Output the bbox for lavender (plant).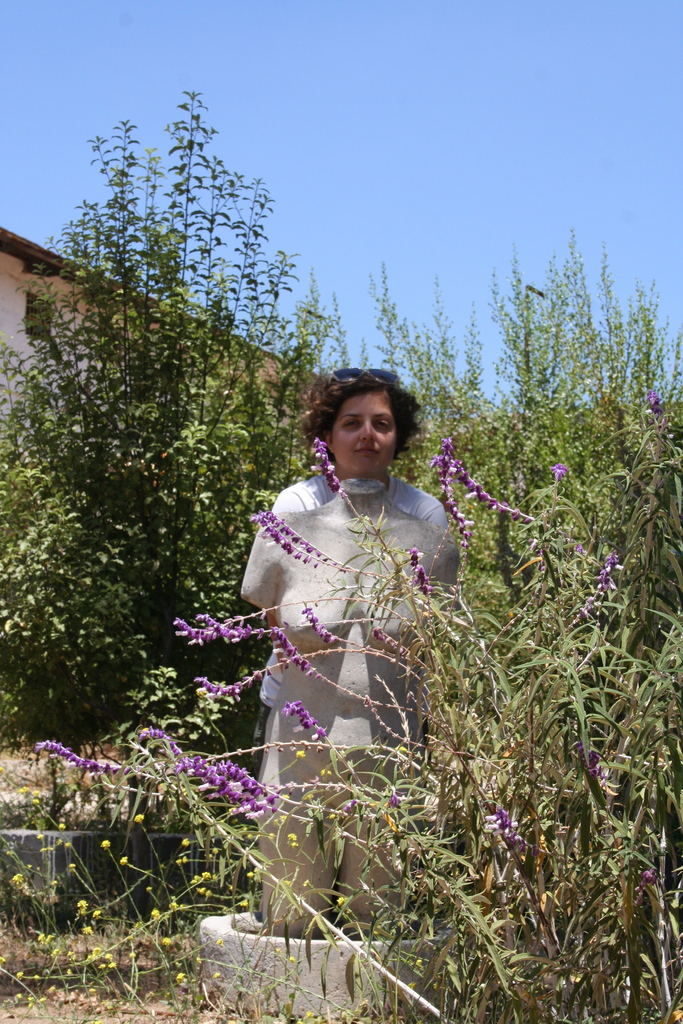
{"x1": 283, "y1": 612, "x2": 345, "y2": 668}.
